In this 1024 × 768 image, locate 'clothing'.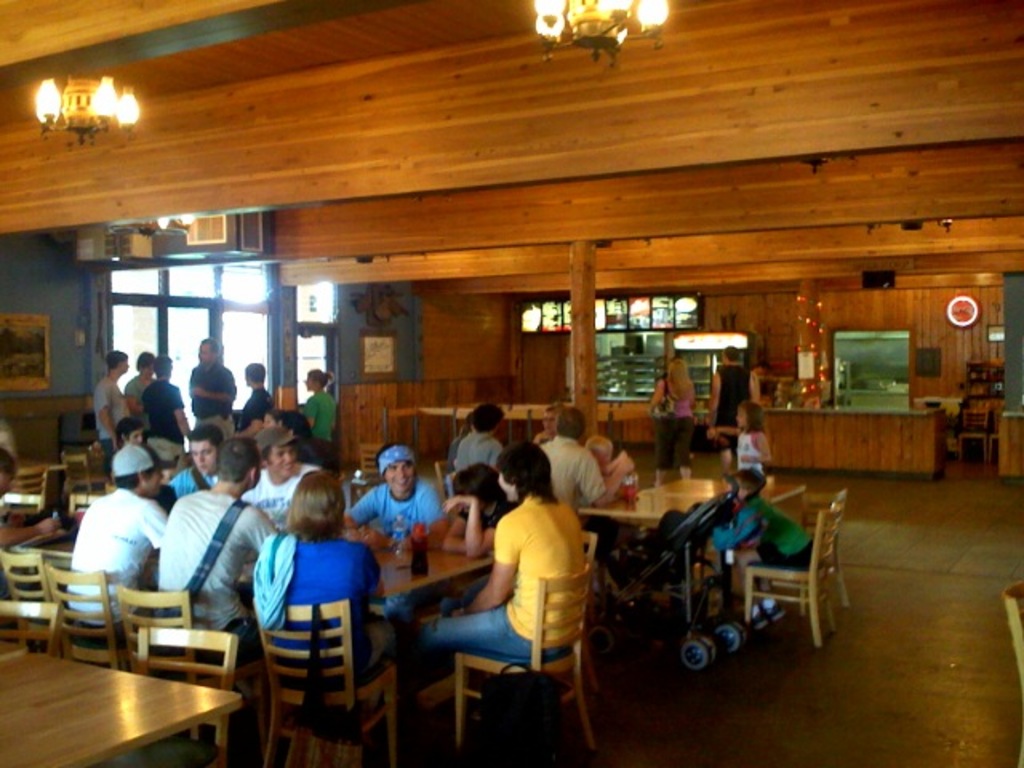
Bounding box: 245,522,386,677.
